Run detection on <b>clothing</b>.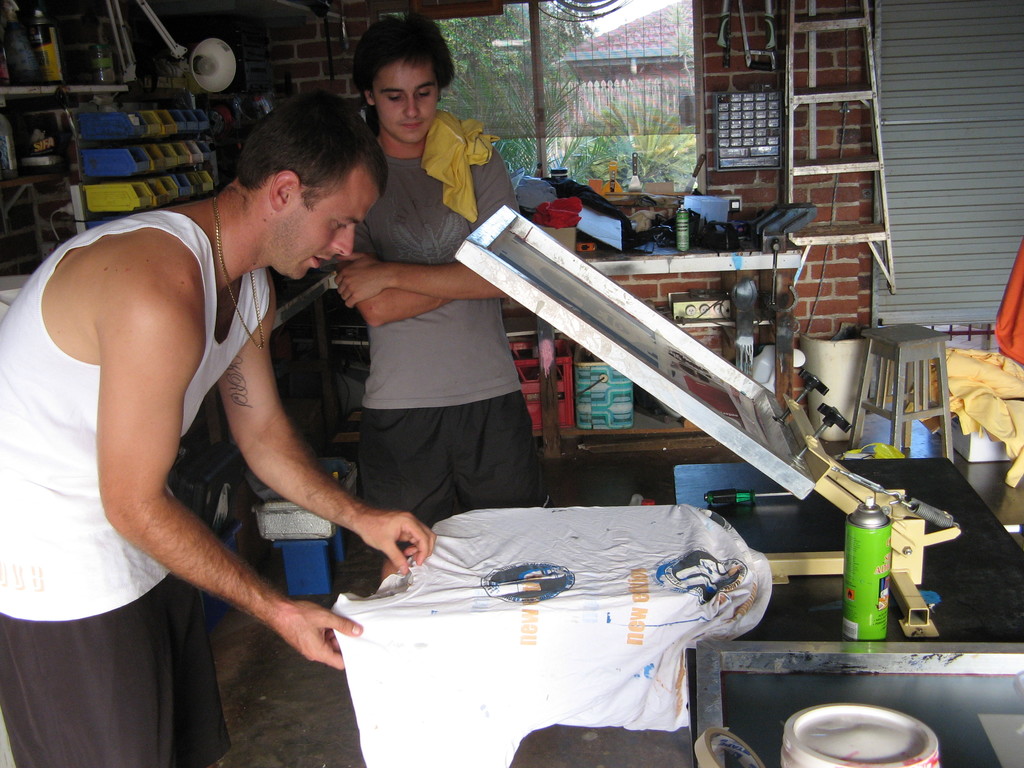
Result: 1 580 225 767.
